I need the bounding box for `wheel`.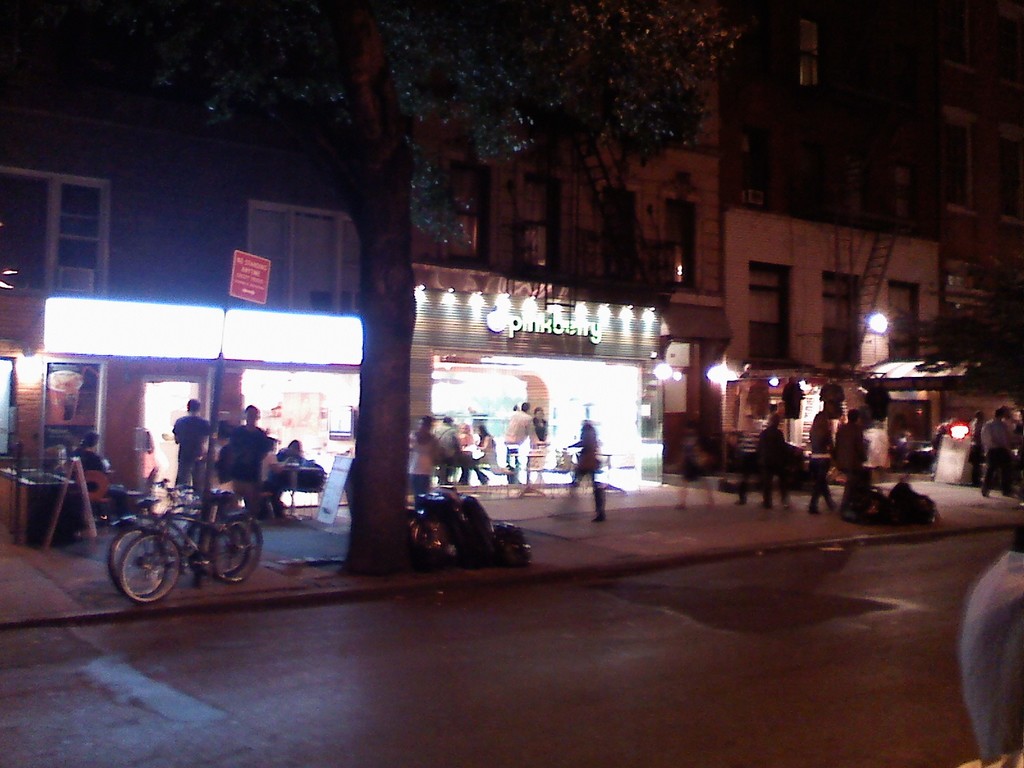
Here it is: 209 520 260 585.
